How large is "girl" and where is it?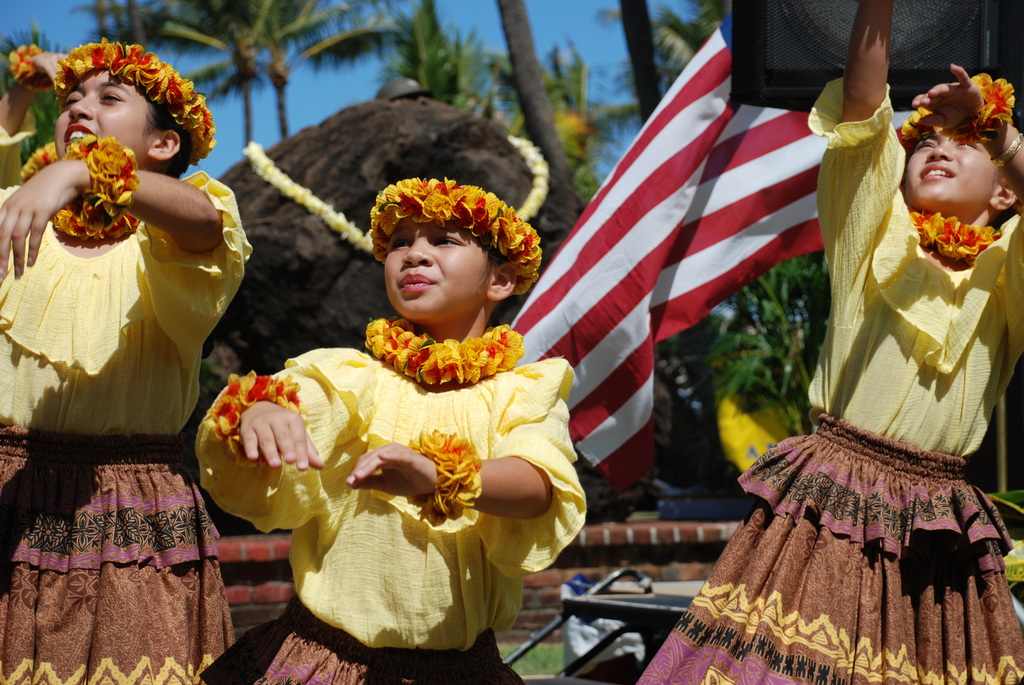
Bounding box: crop(634, 0, 1022, 684).
